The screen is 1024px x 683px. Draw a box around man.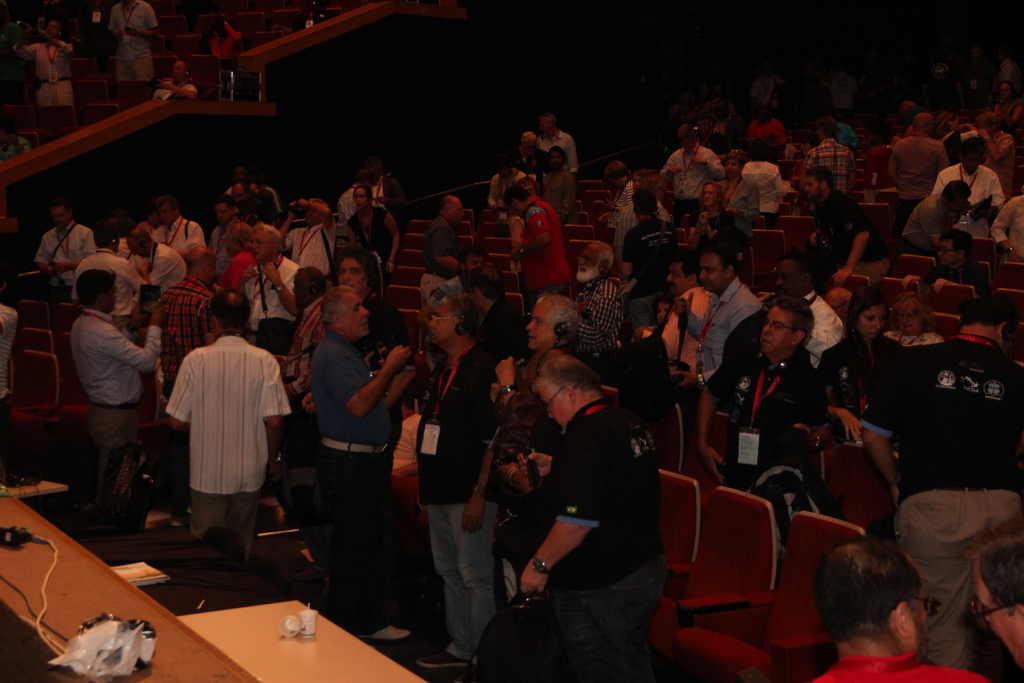
[x1=601, y1=160, x2=641, y2=231].
